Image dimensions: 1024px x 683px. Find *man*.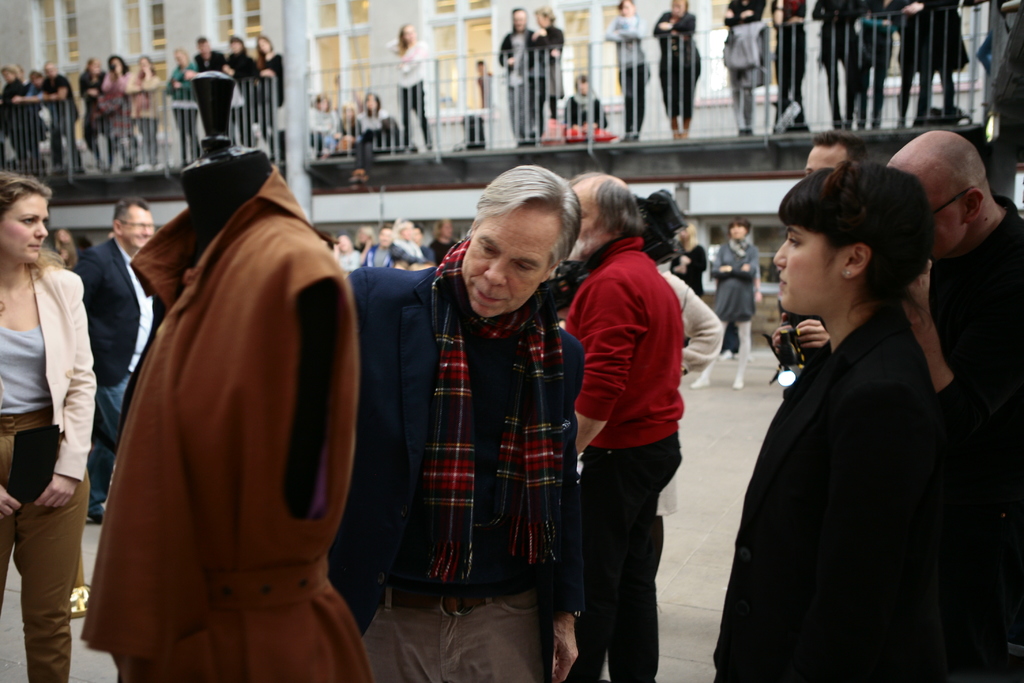
{"x1": 344, "y1": 168, "x2": 592, "y2": 682}.
